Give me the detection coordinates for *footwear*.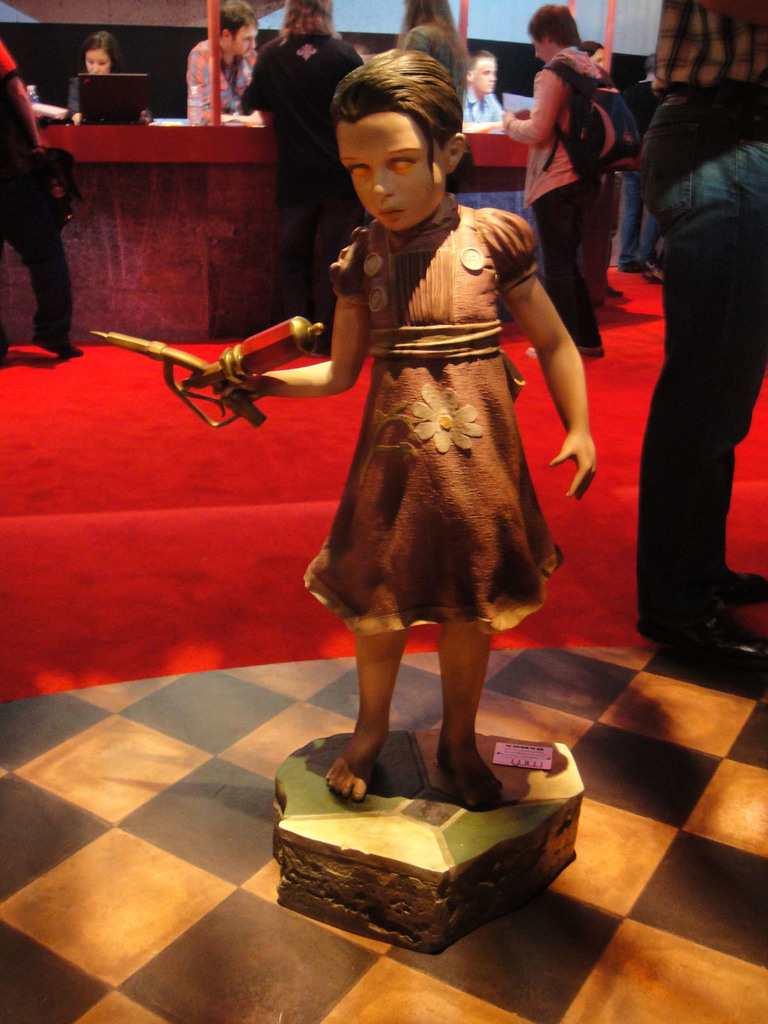
(30,326,86,357).
